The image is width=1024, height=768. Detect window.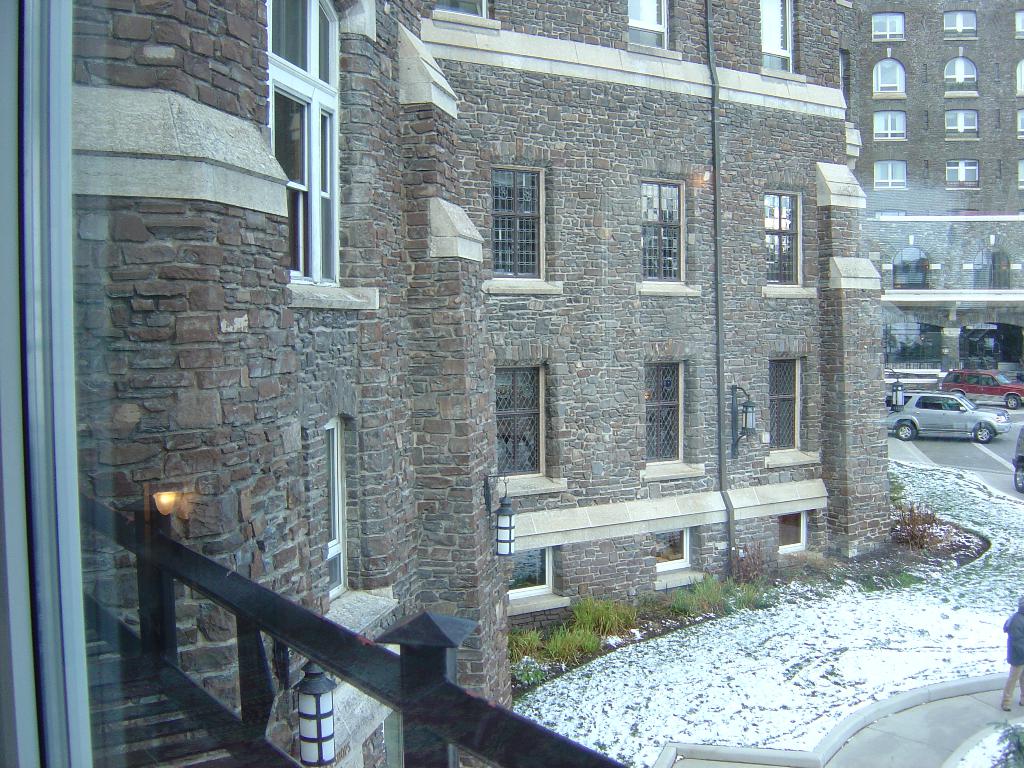
Detection: pyautogui.locateOnScreen(942, 53, 983, 94).
